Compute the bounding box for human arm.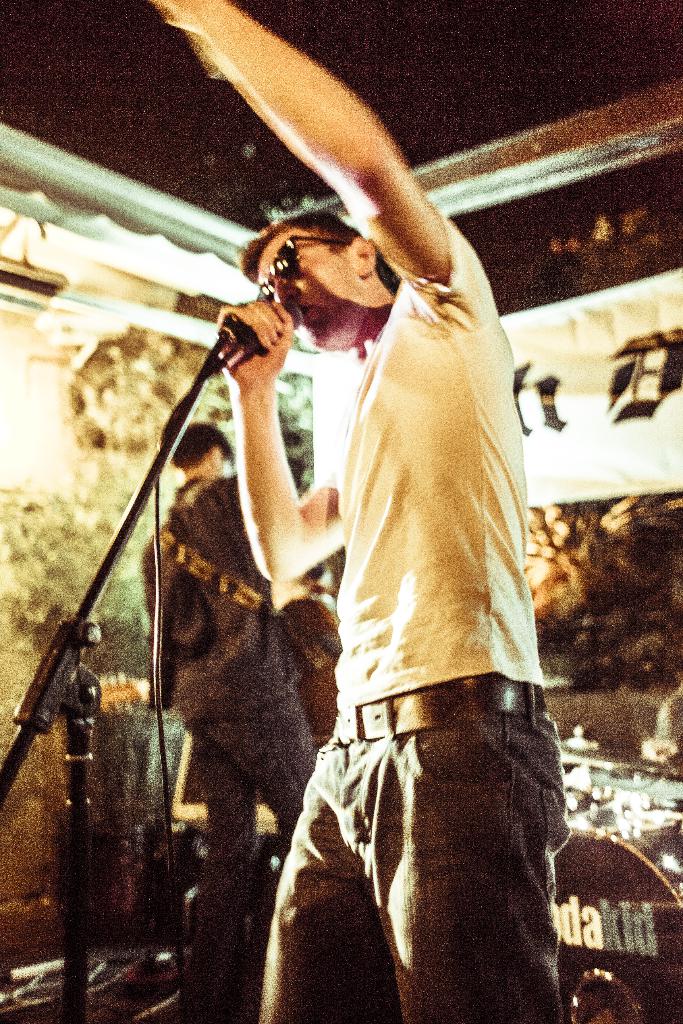
region(151, 8, 538, 306).
